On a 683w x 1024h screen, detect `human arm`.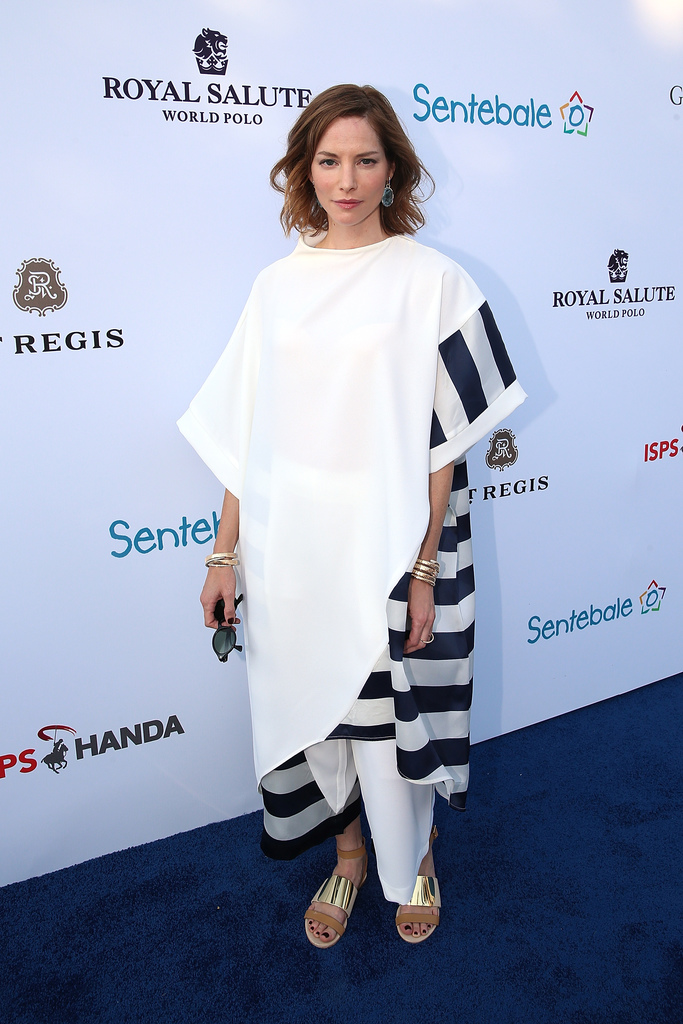
[x1=184, y1=250, x2=286, y2=627].
